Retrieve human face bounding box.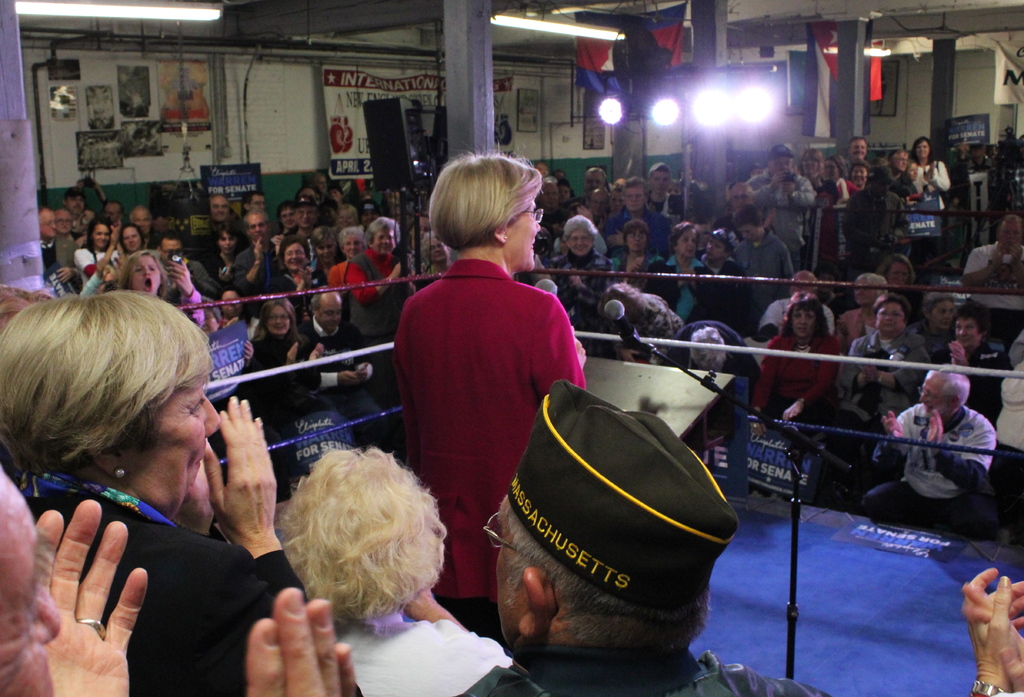
Bounding box: x1=789 y1=310 x2=817 y2=338.
